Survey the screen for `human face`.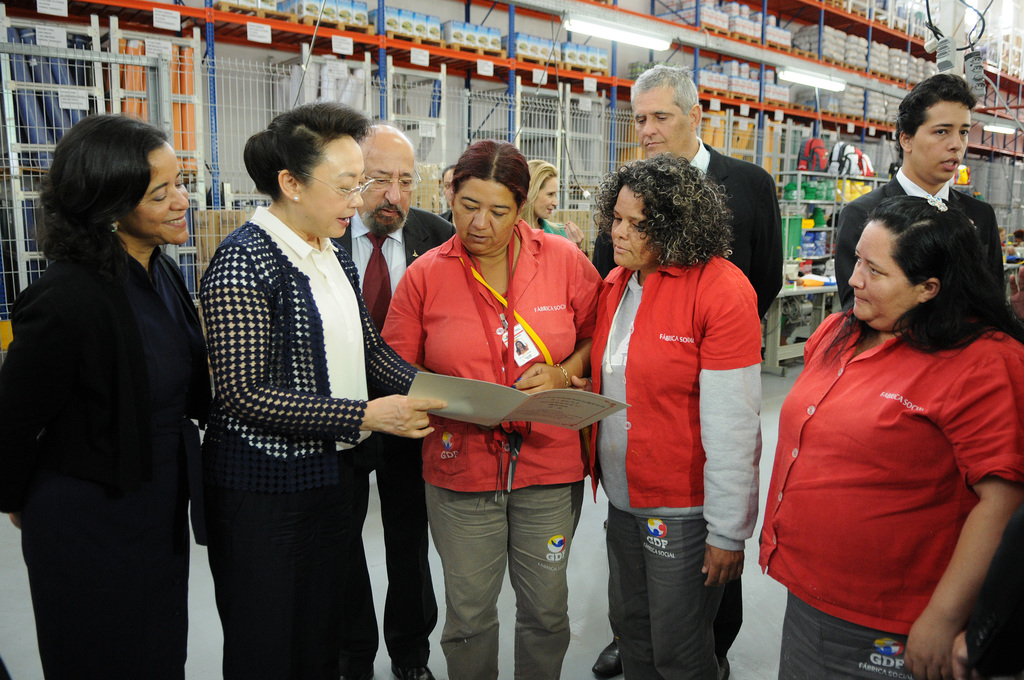
Survey found: rect(537, 175, 557, 219).
